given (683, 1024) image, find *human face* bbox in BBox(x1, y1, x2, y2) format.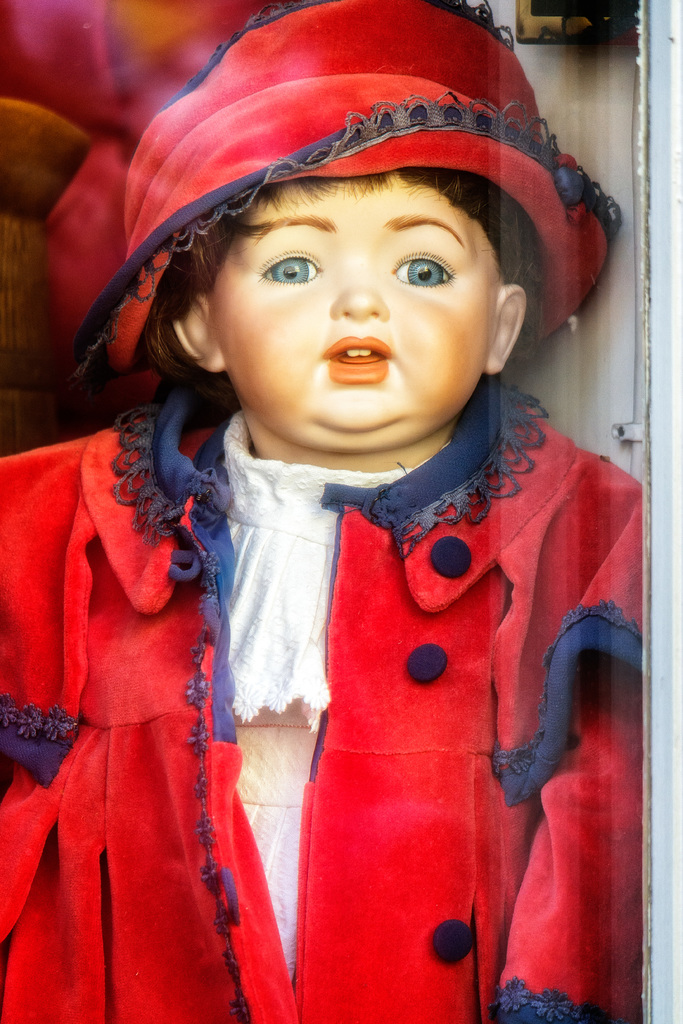
BBox(208, 167, 493, 460).
